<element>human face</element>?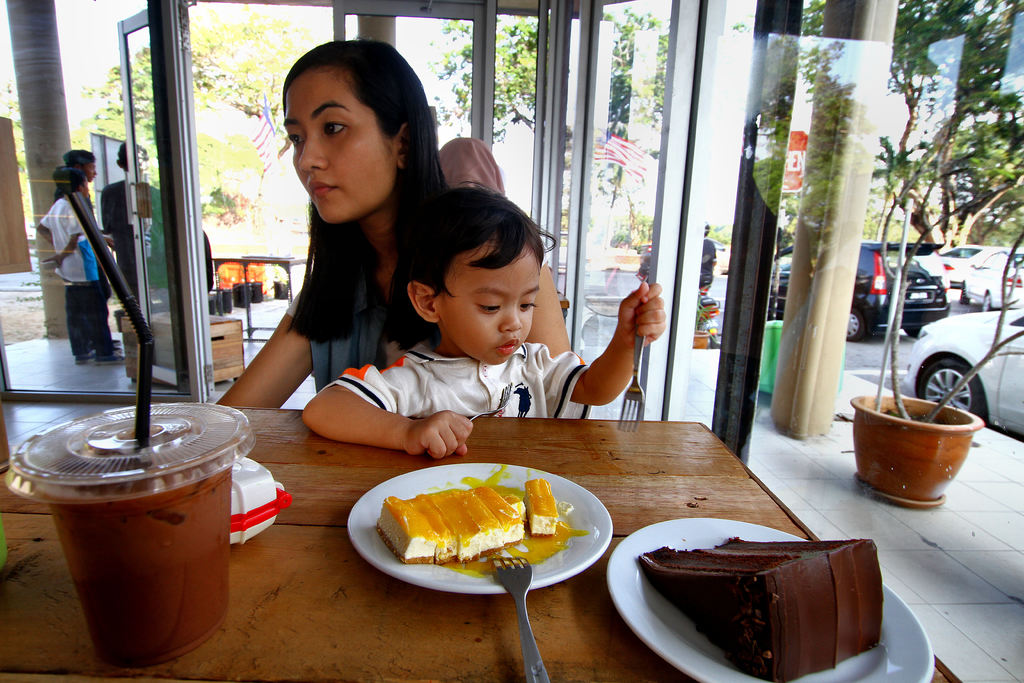
select_region(84, 156, 99, 184)
